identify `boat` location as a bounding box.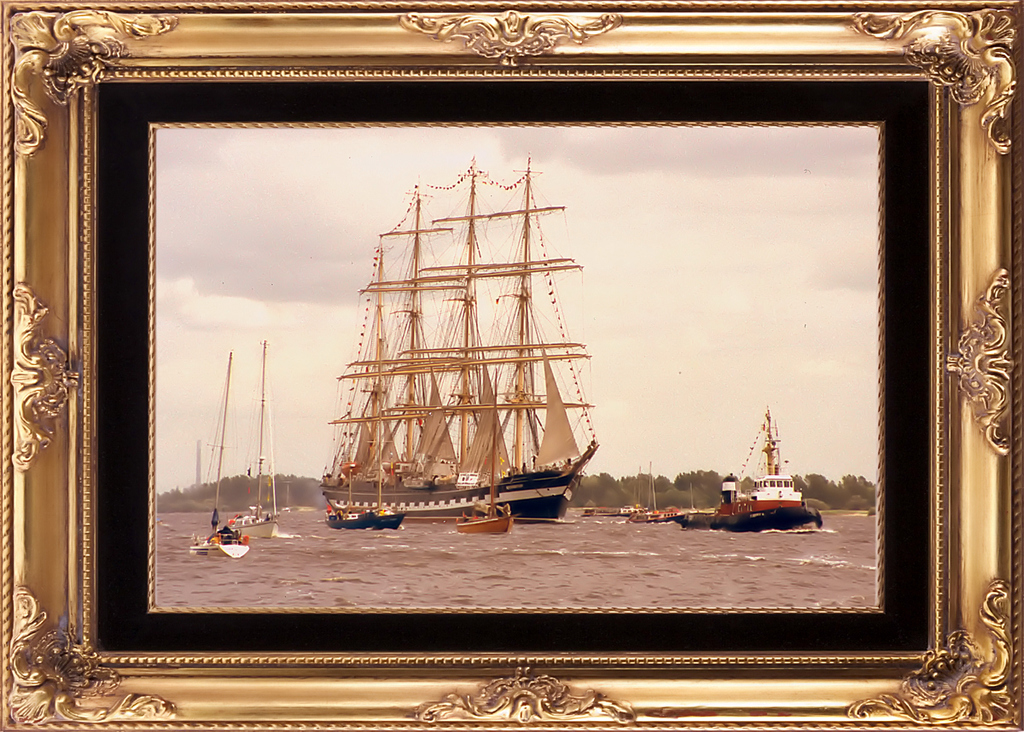
x1=203 y1=354 x2=231 y2=561.
